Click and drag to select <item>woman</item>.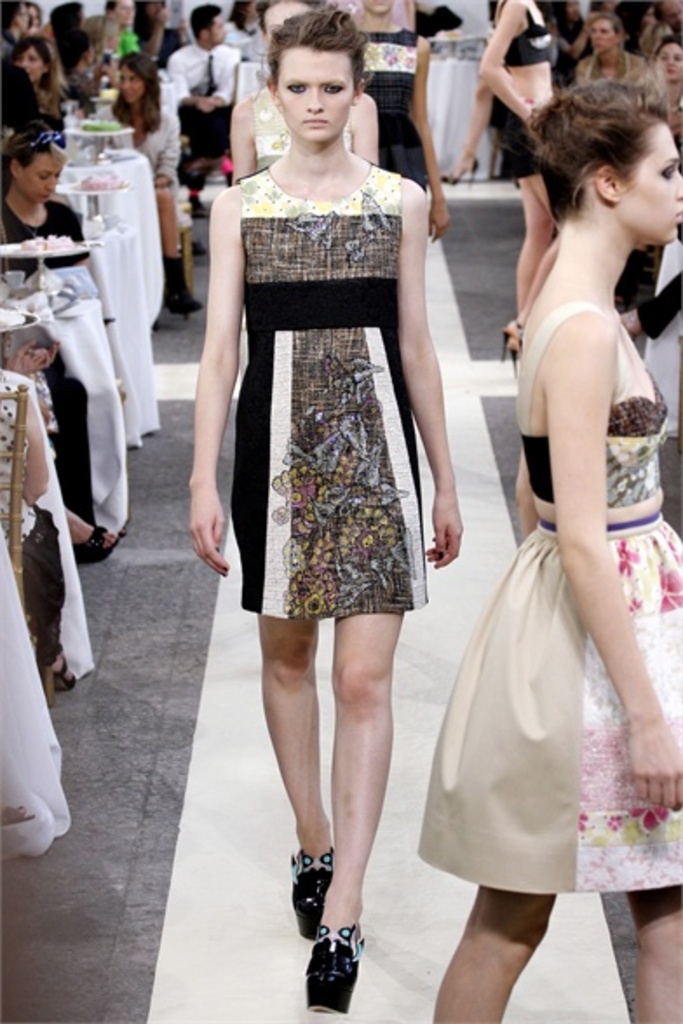
Selection: x1=84 y1=10 x2=122 y2=61.
